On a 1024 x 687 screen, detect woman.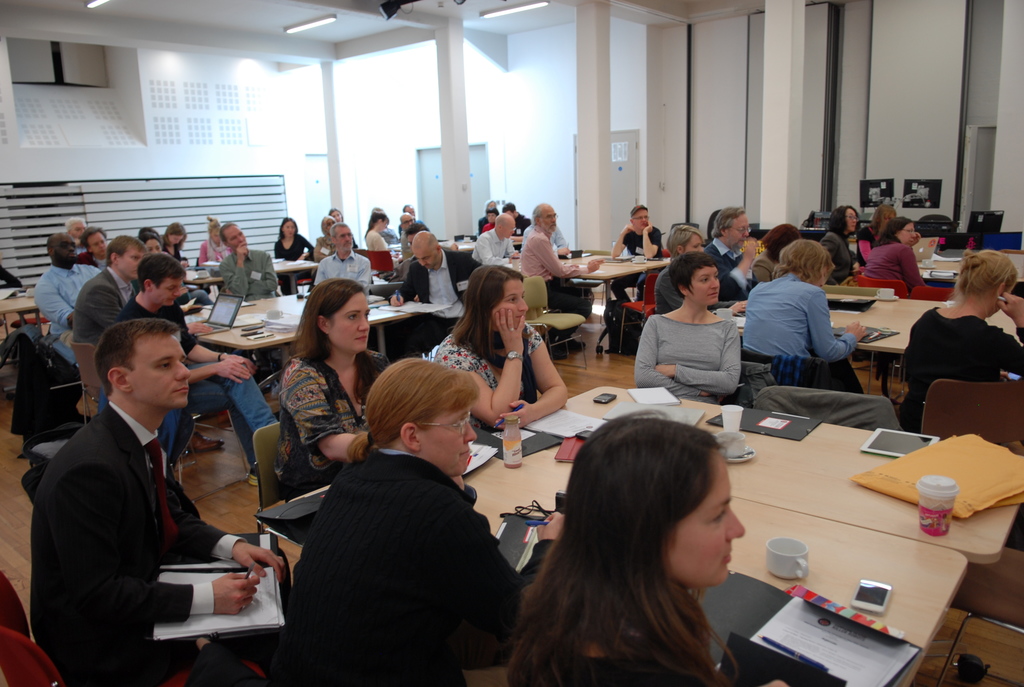
159, 220, 192, 264.
